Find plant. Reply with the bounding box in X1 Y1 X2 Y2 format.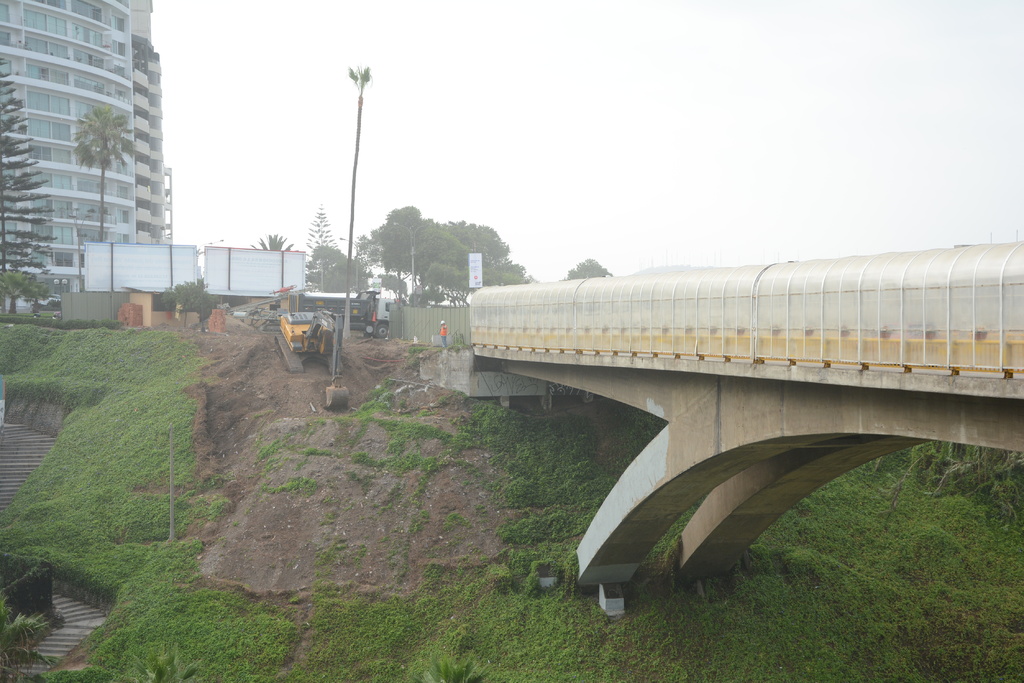
419 409 431 415.
